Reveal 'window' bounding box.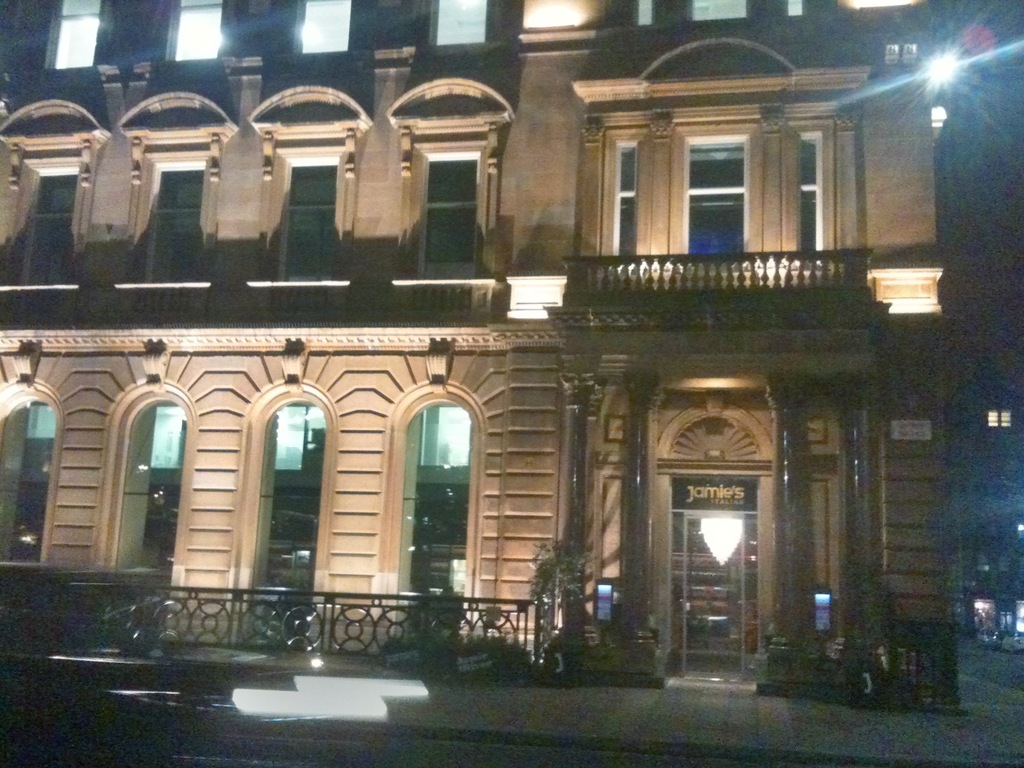
Revealed: [616, 139, 638, 262].
